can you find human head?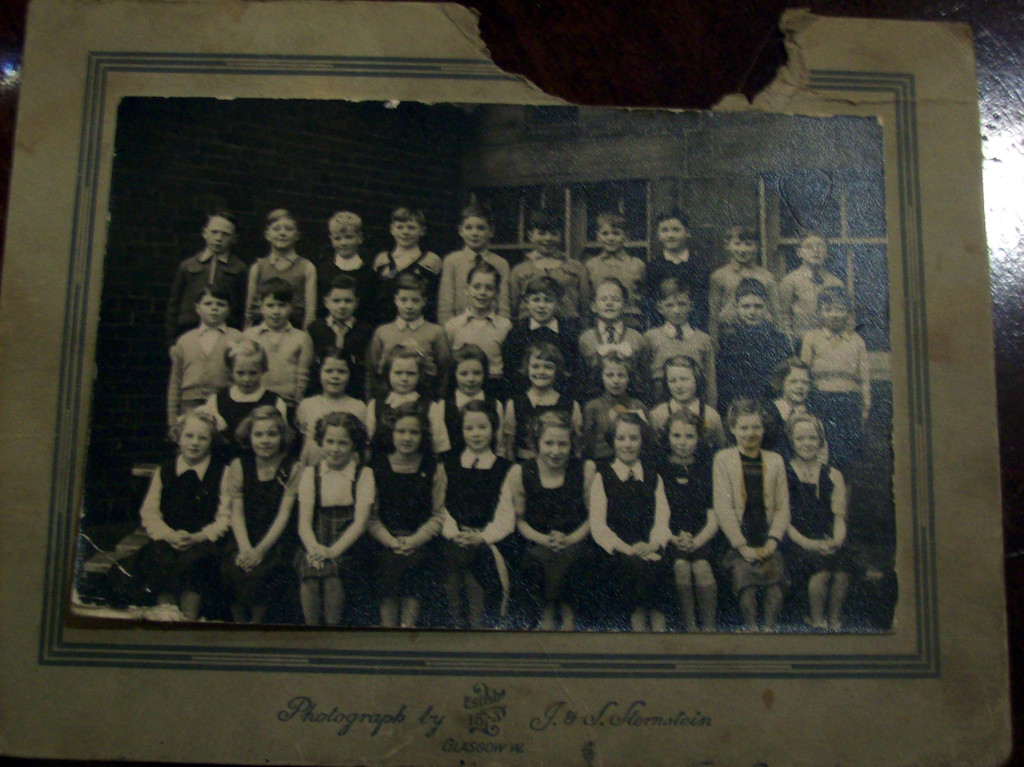
Yes, bounding box: pyautogui.locateOnScreen(449, 346, 486, 397).
